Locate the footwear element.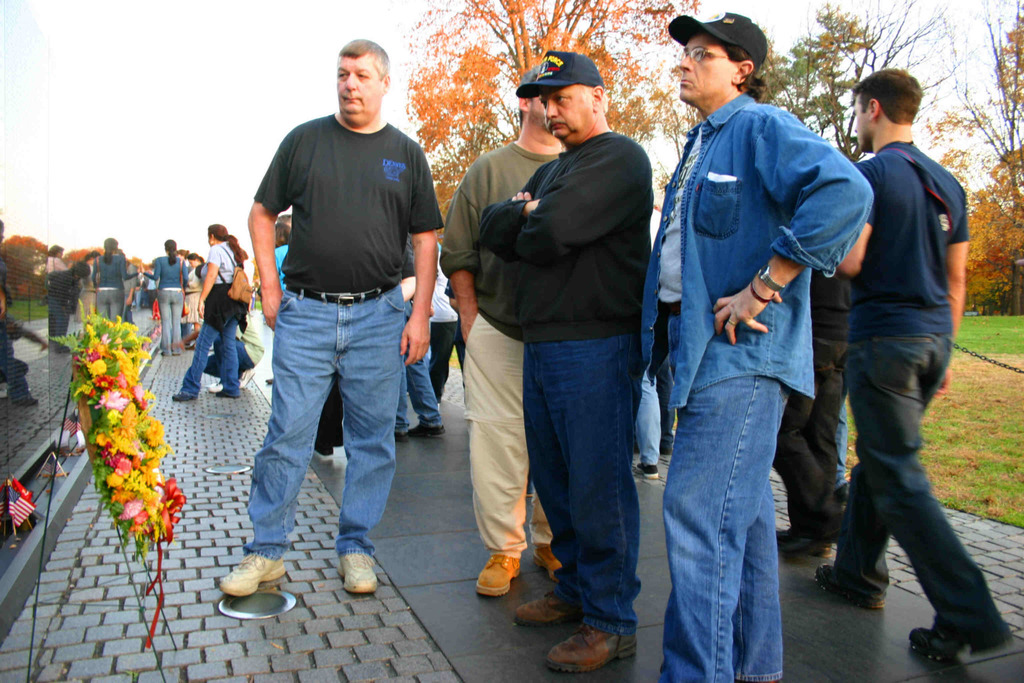
Element bbox: <box>538,544,568,578</box>.
